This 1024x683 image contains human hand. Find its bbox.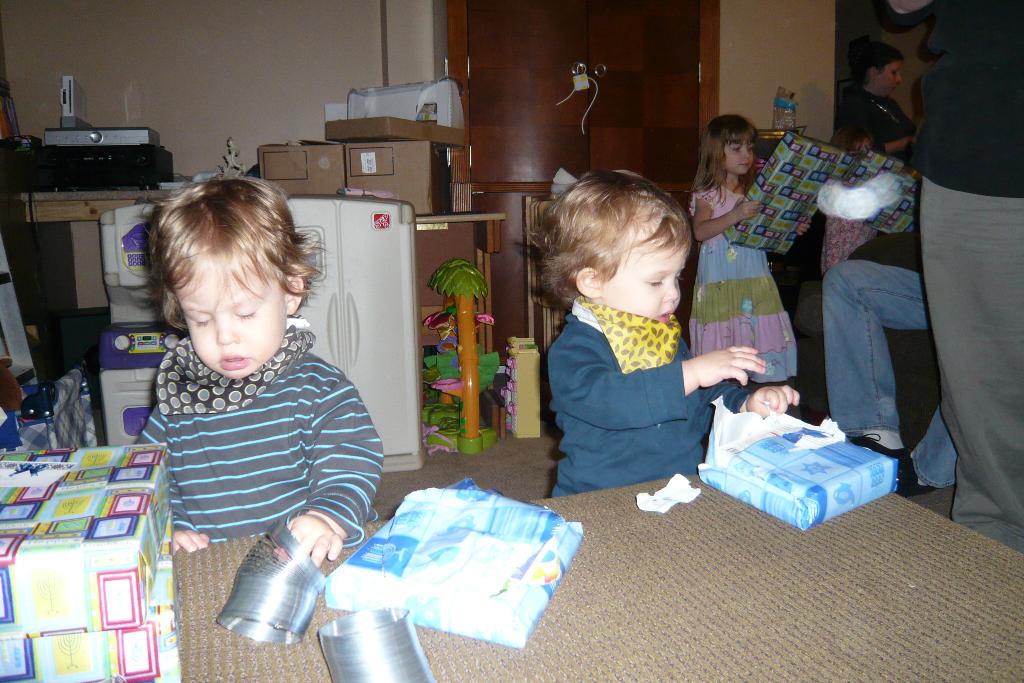
(left=172, top=528, right=213, bottom=554).
